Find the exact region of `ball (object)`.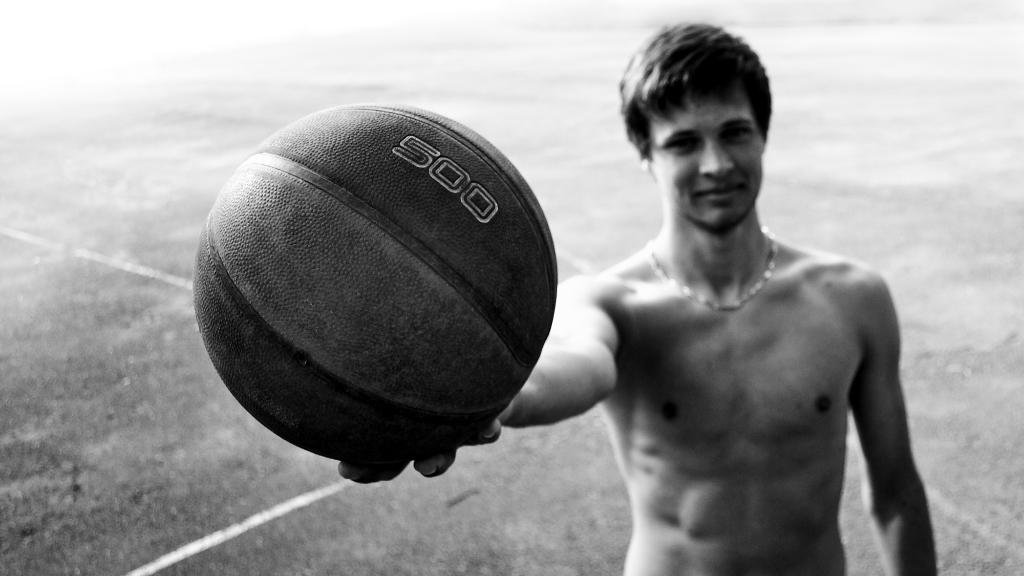
Exact region: 193 104 561 473.
